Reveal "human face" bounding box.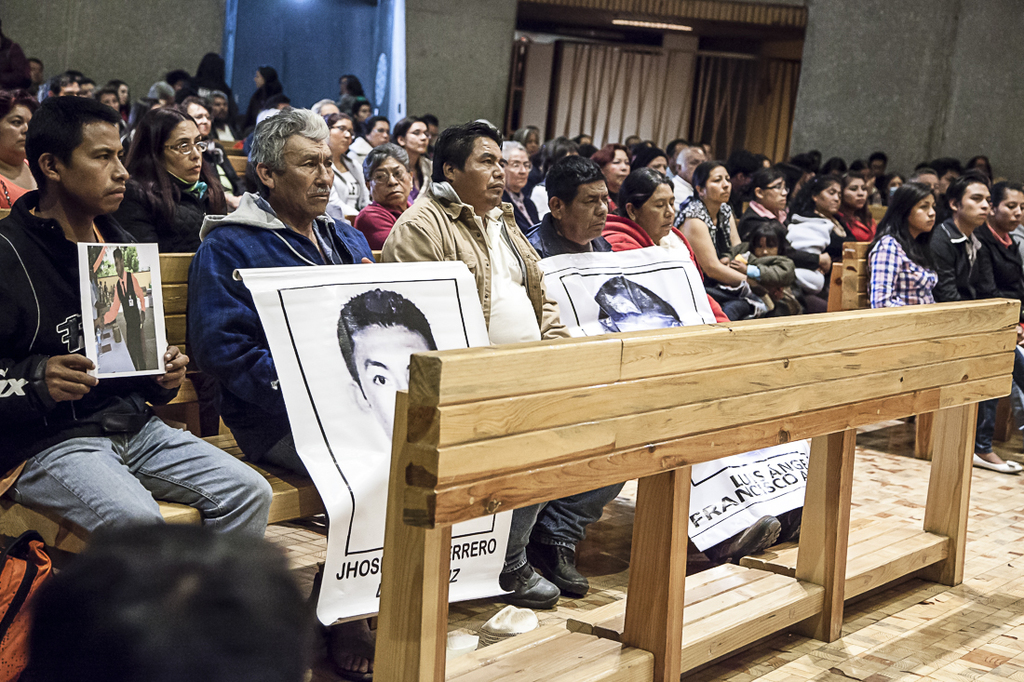
Revealed: [left=97, top=89, right=121, bottom=109].
